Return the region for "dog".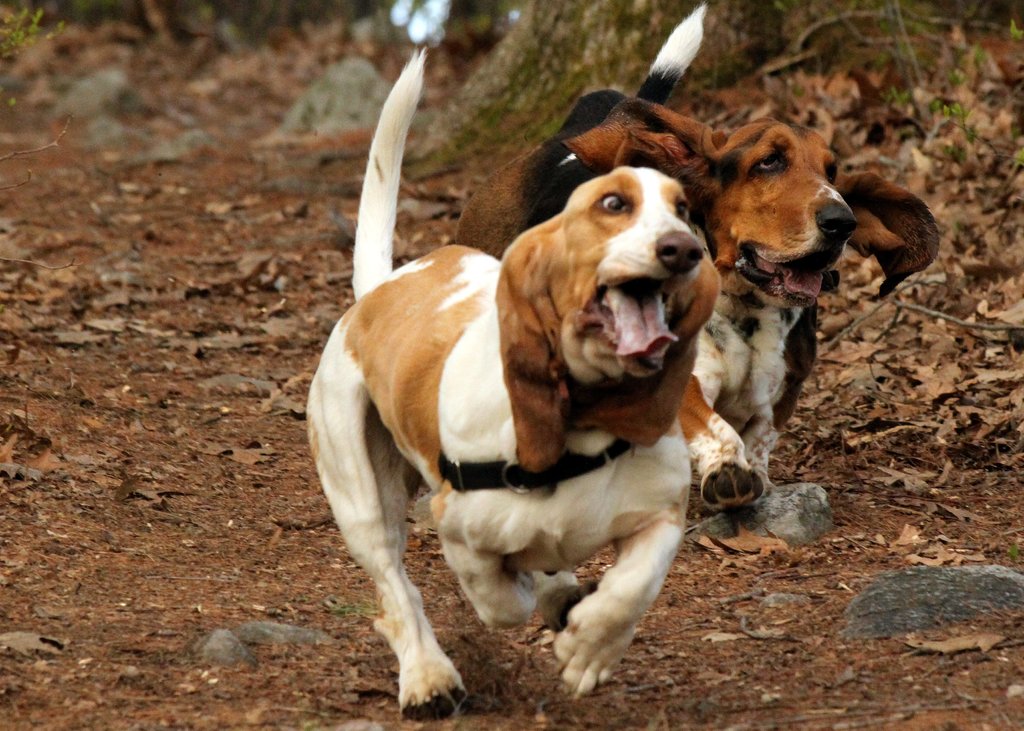
305/50/723/723.
